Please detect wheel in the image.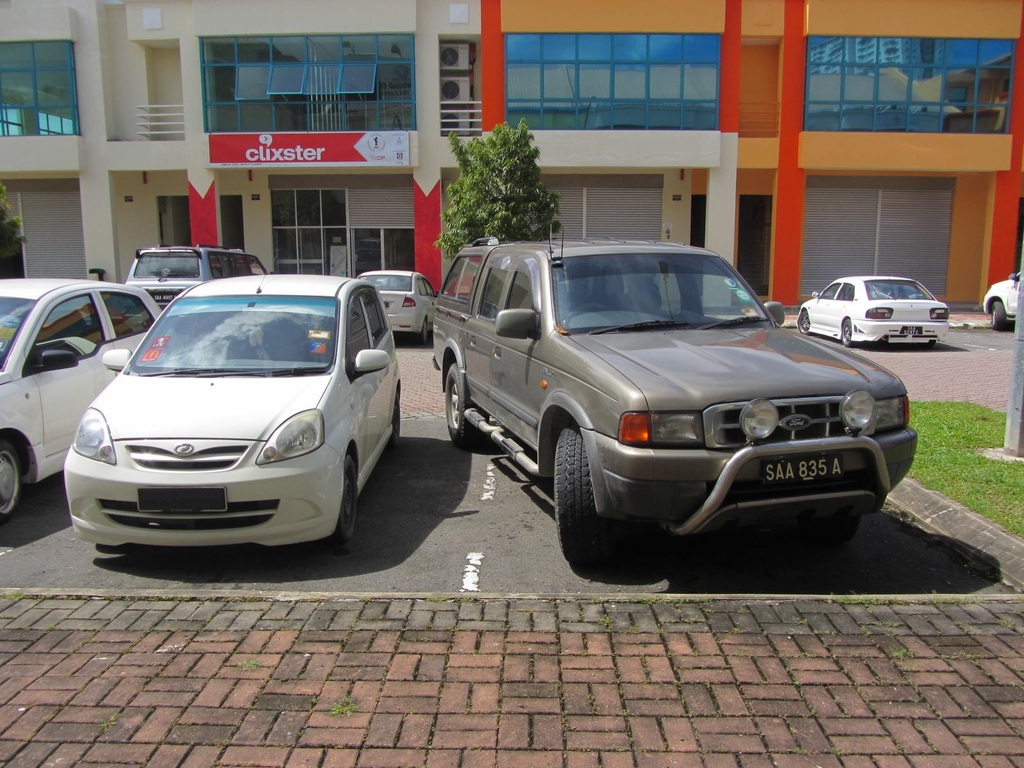
locate(991, 300, 1003, 331).
